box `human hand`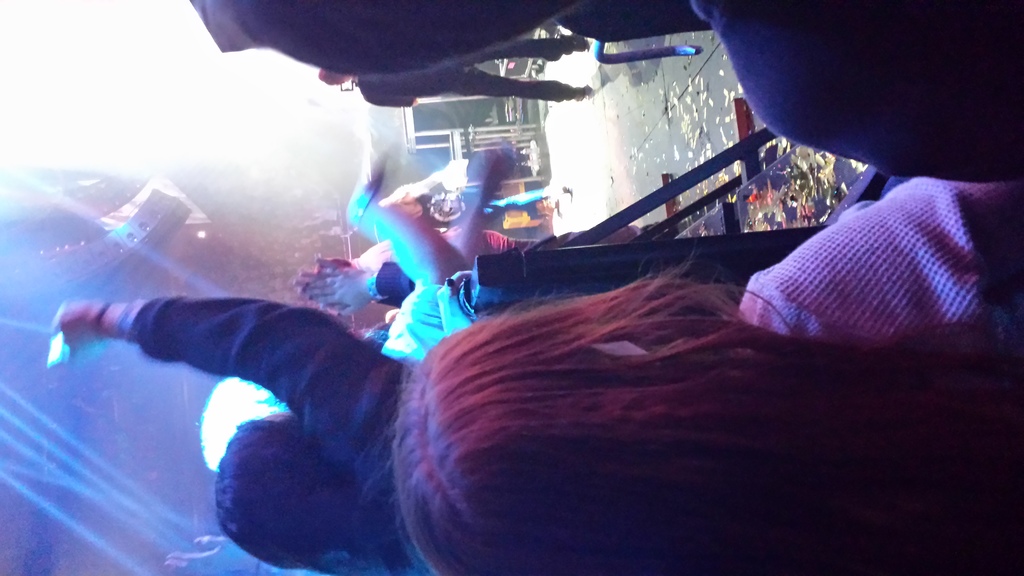
crop(295, 255, 343, 284)
